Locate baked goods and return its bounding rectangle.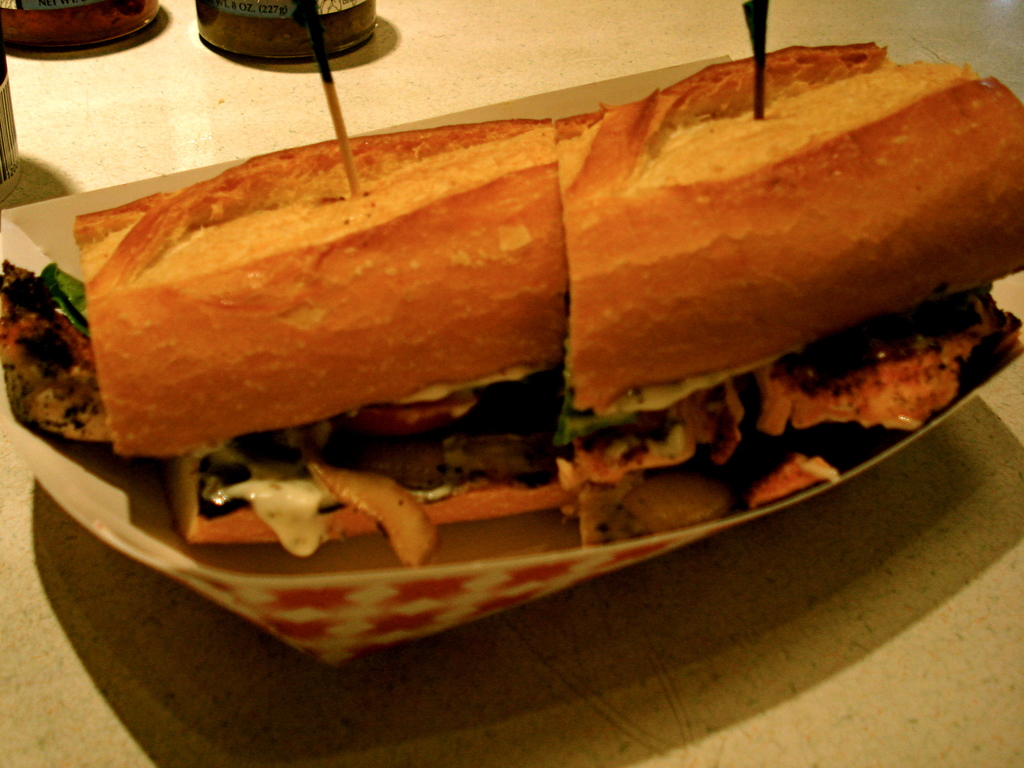
Rect(81, 100, 561, 547).
